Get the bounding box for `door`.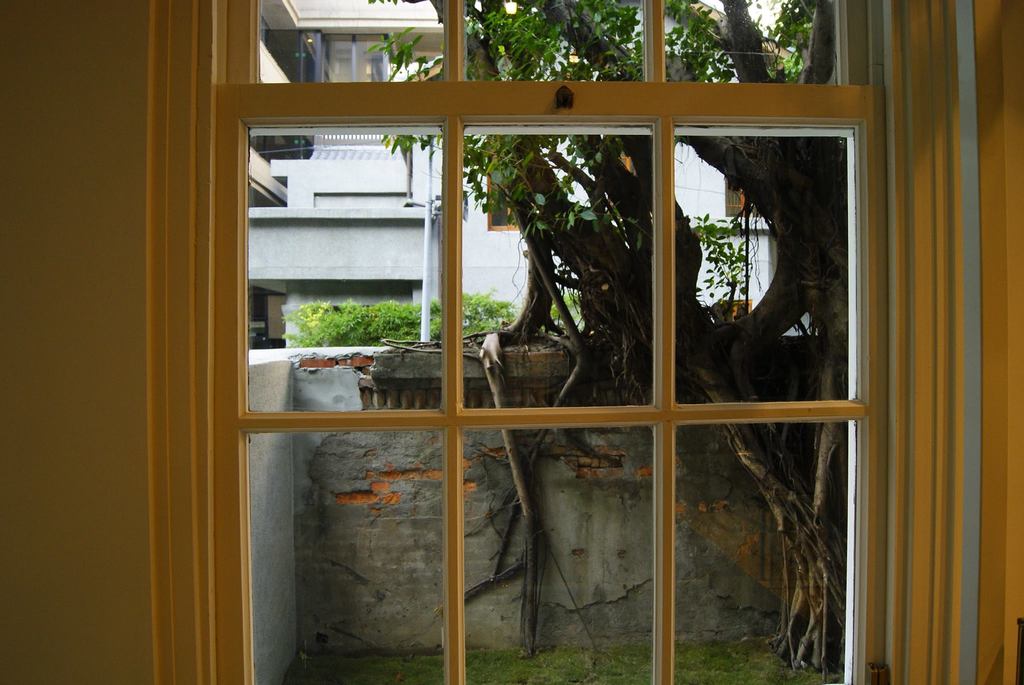
crop(200, 80, 902, 671).
